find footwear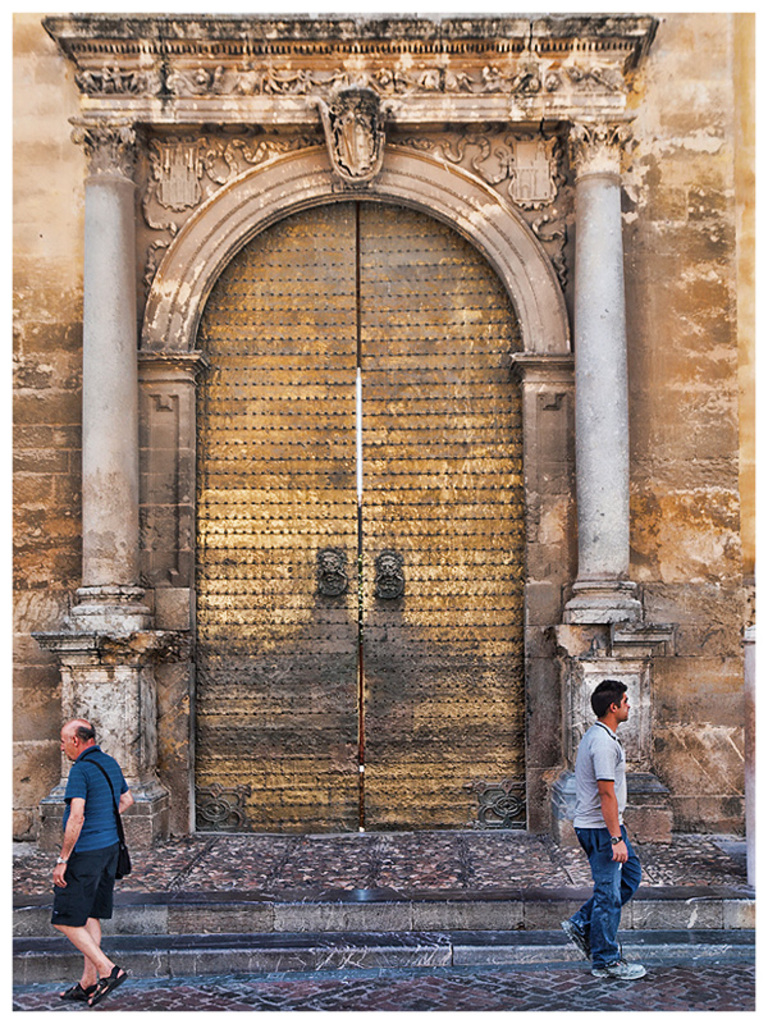
<bbox>91, 964, 132, 1009</bbox>
